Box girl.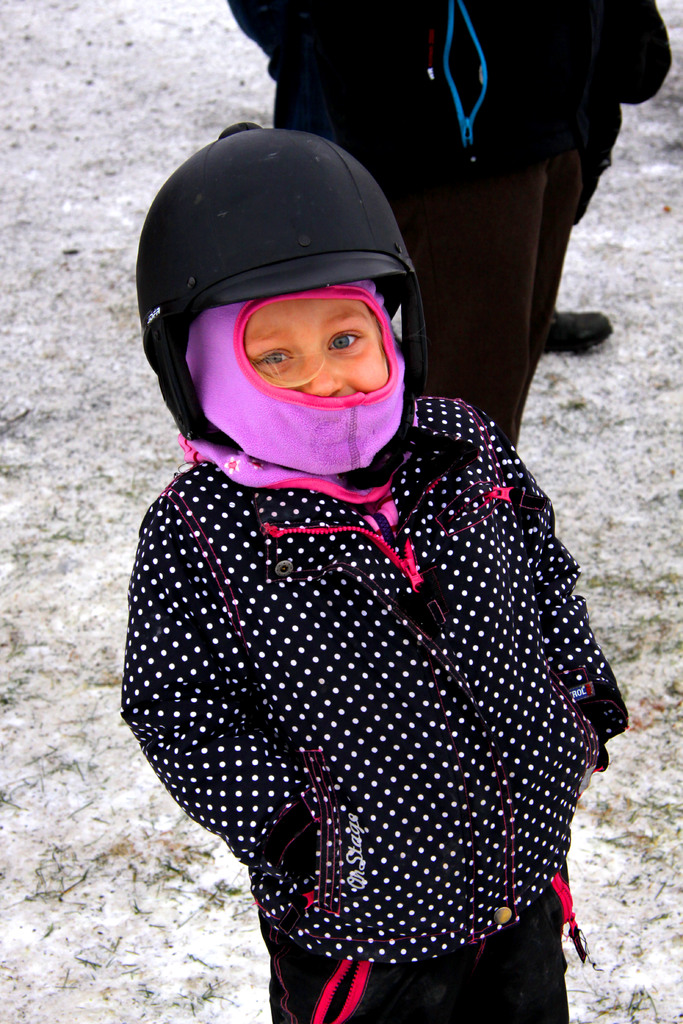
119,124,625,1023.
